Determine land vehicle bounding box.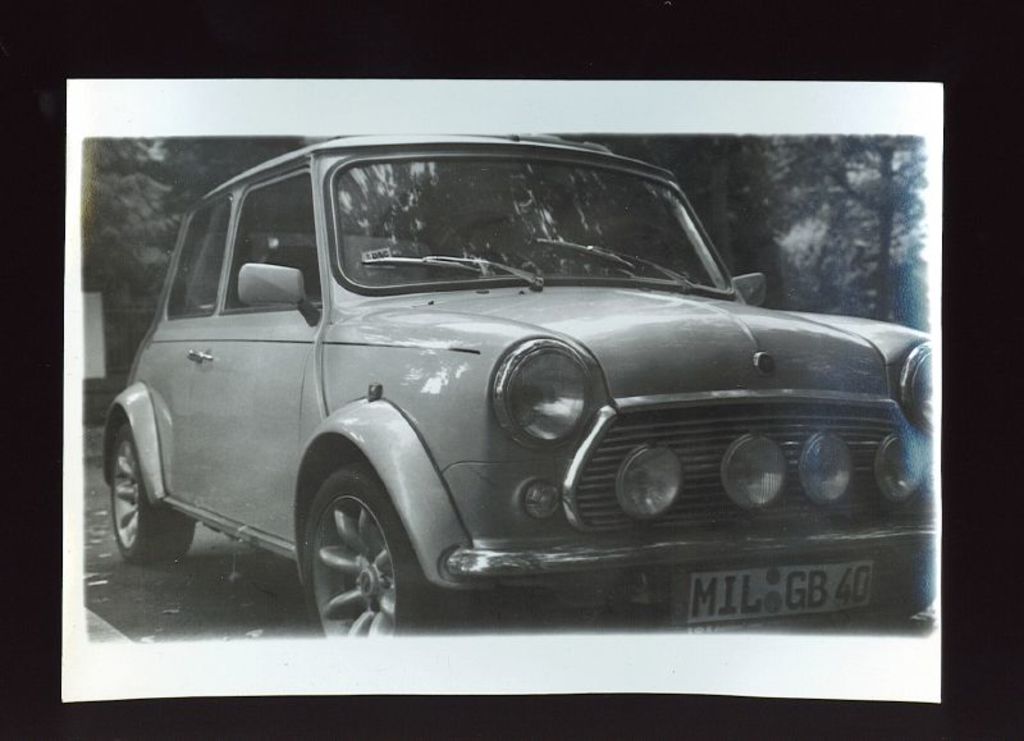
Determined: crop(127, 106, 906, 671).
